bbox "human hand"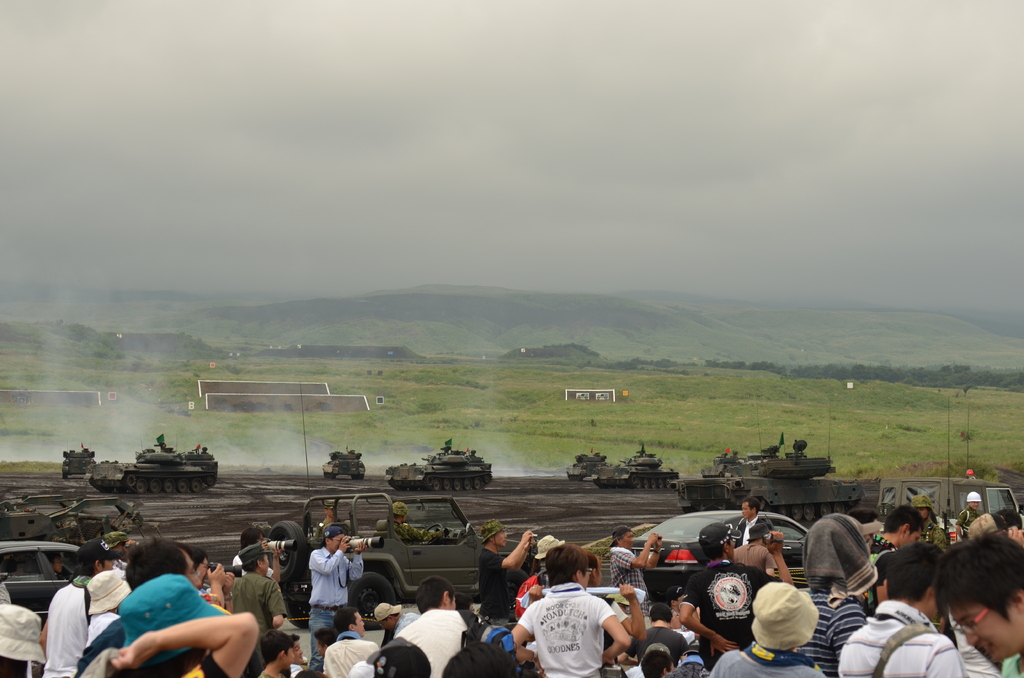
locate(762, 532, 784, 558)
